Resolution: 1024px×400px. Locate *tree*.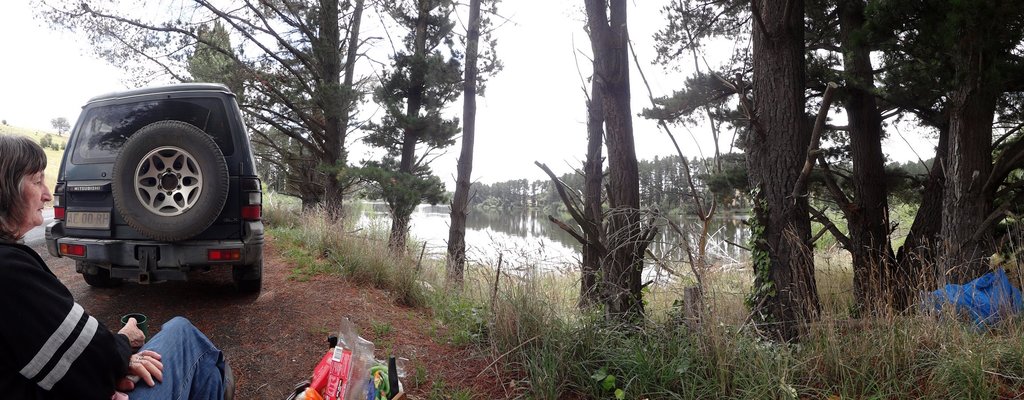
select_region(32, 0, 378, 211).
